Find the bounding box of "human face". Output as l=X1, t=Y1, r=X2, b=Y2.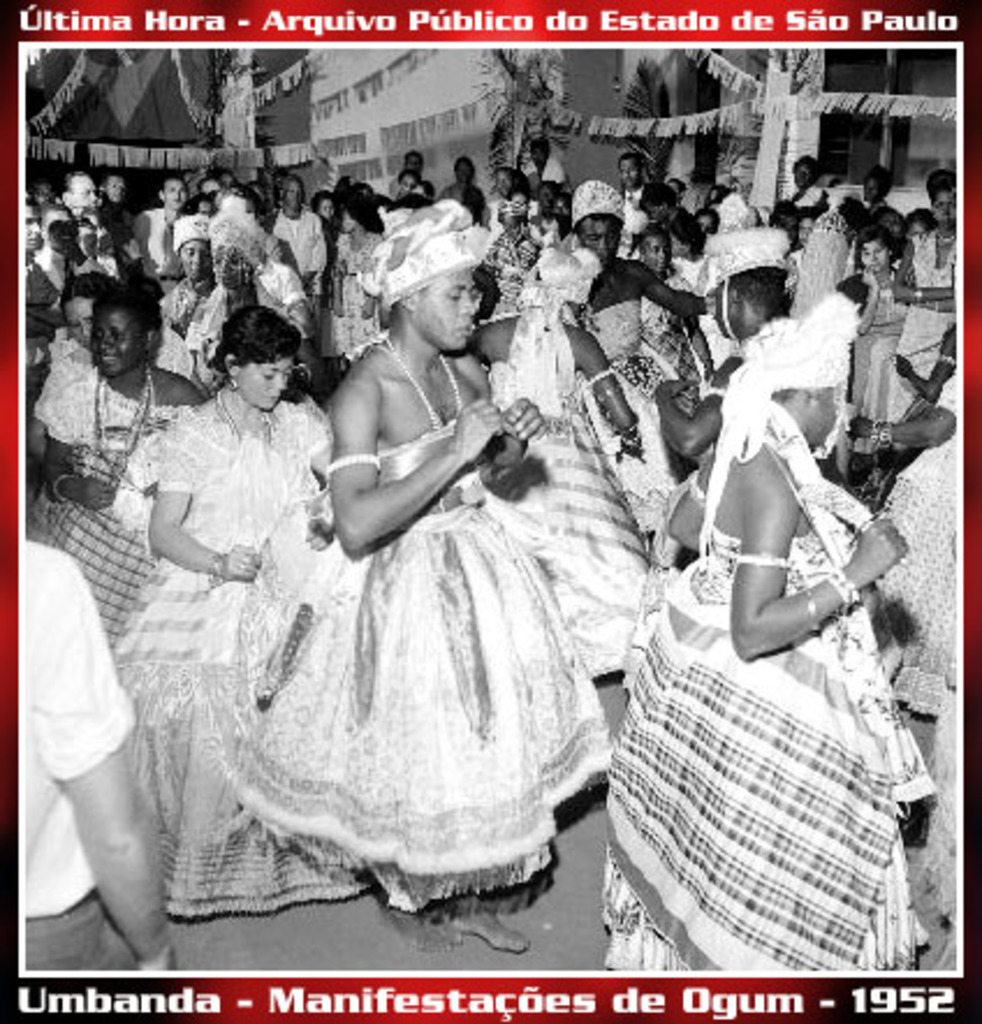
l=794, t=215, r=811, b=241.
